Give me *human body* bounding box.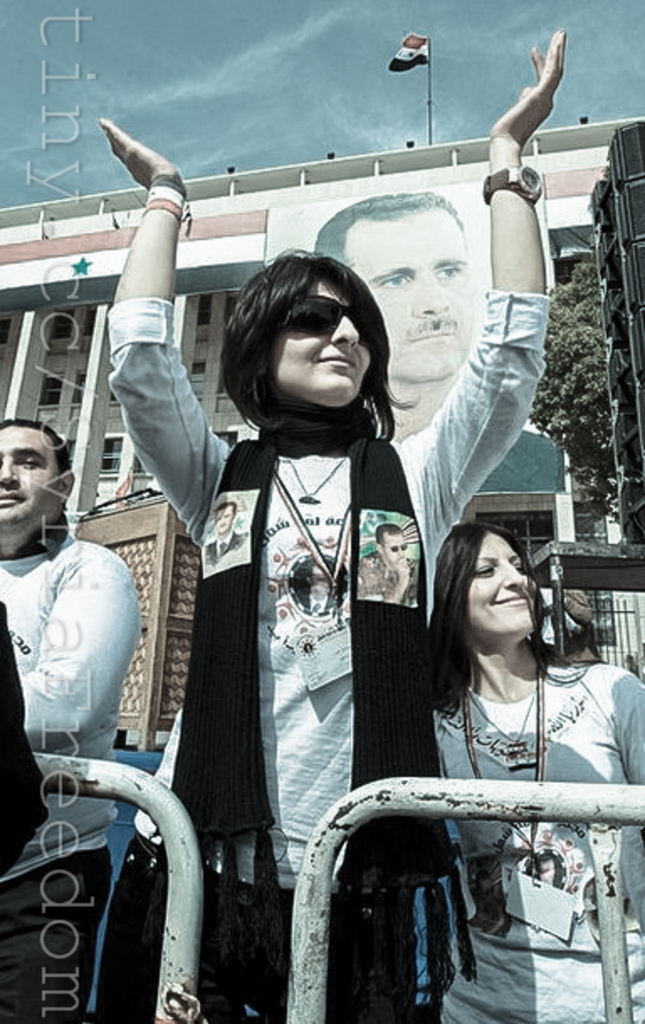
[x1=304, y1=191, x2=569, y2=488].
